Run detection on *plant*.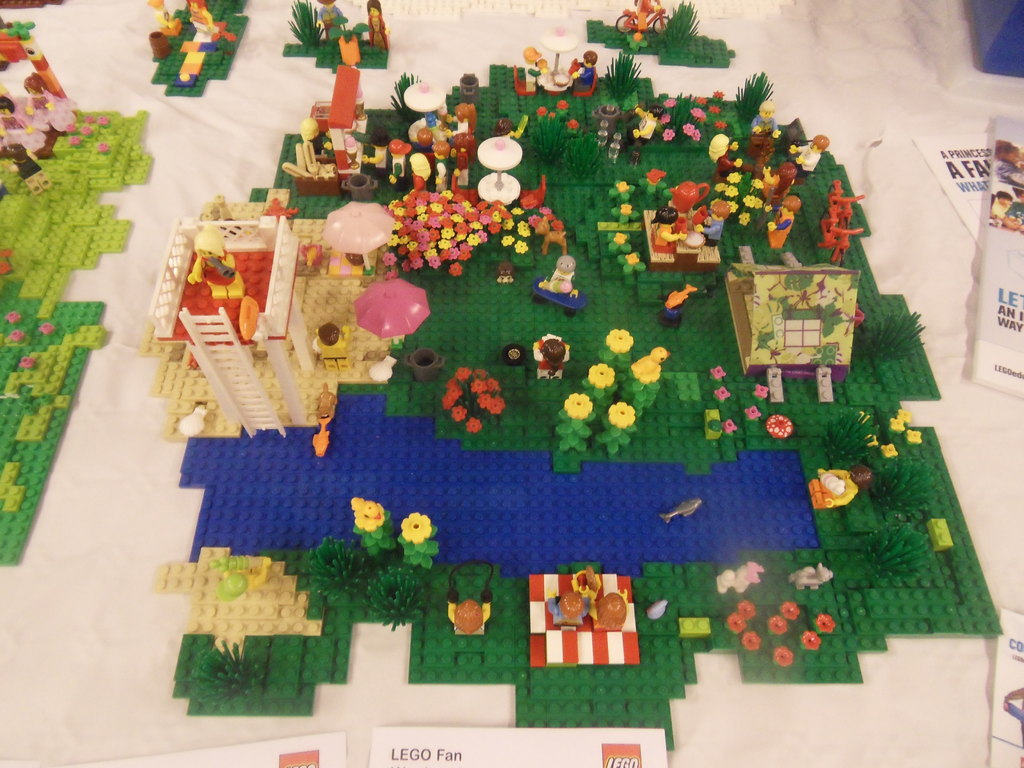
Result: select_region(630, 346, 673, 407).
